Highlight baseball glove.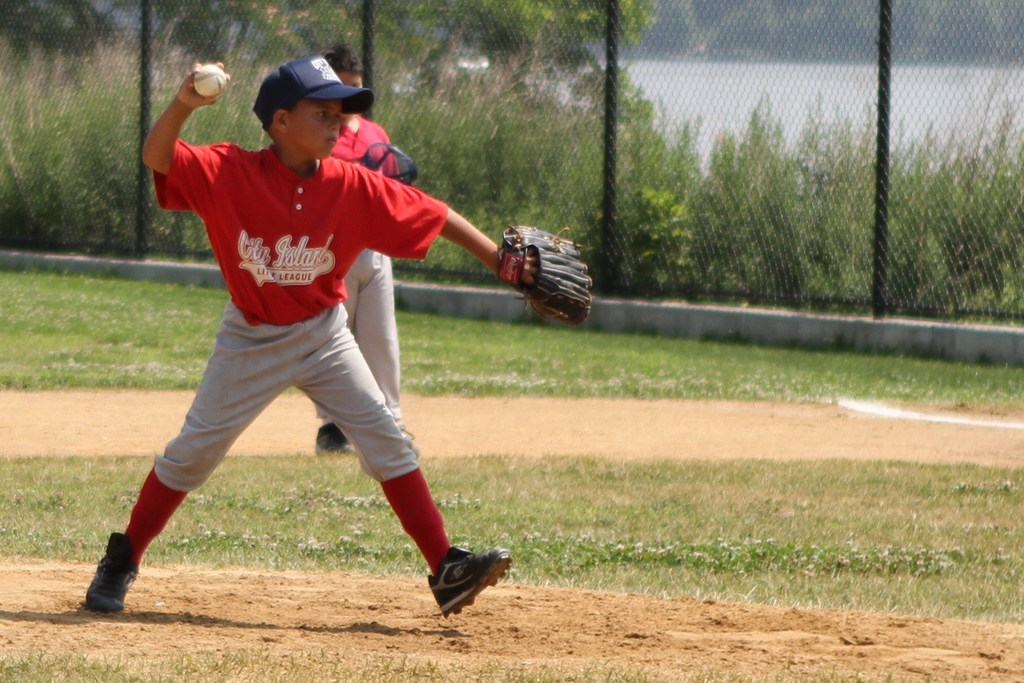
Highlighted region: {"x1": 495, "y1": 221, "x2": 594, "y2": 329}.
